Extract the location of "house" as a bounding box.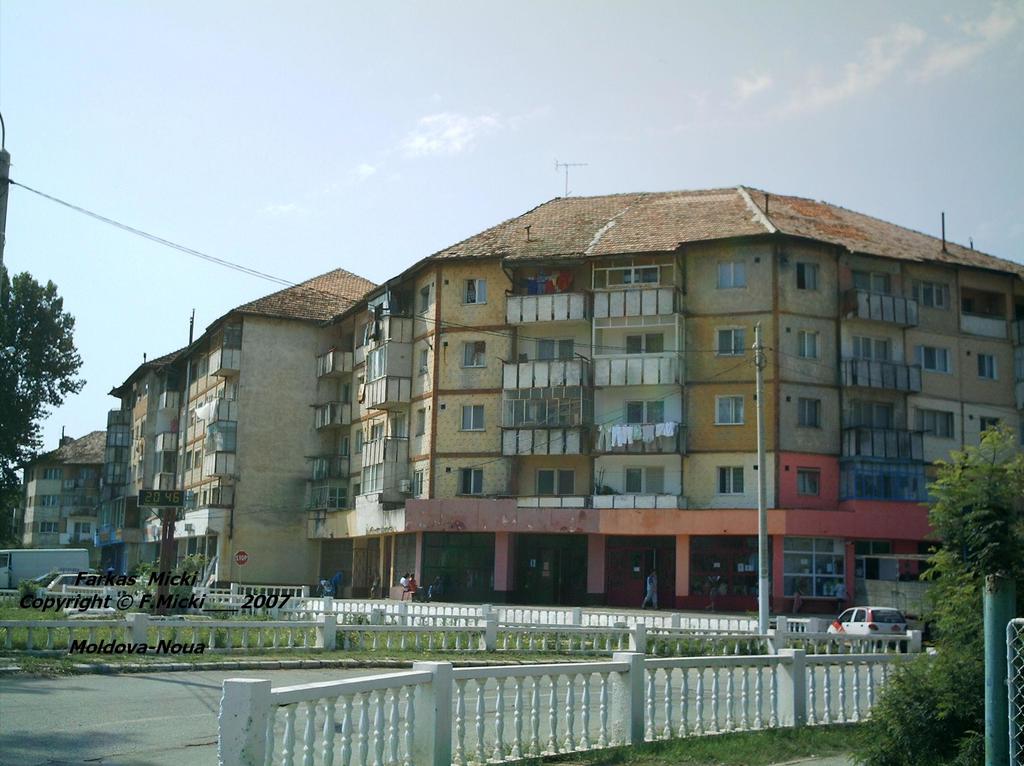
<region>13, 186, 1023, 632</region>.
